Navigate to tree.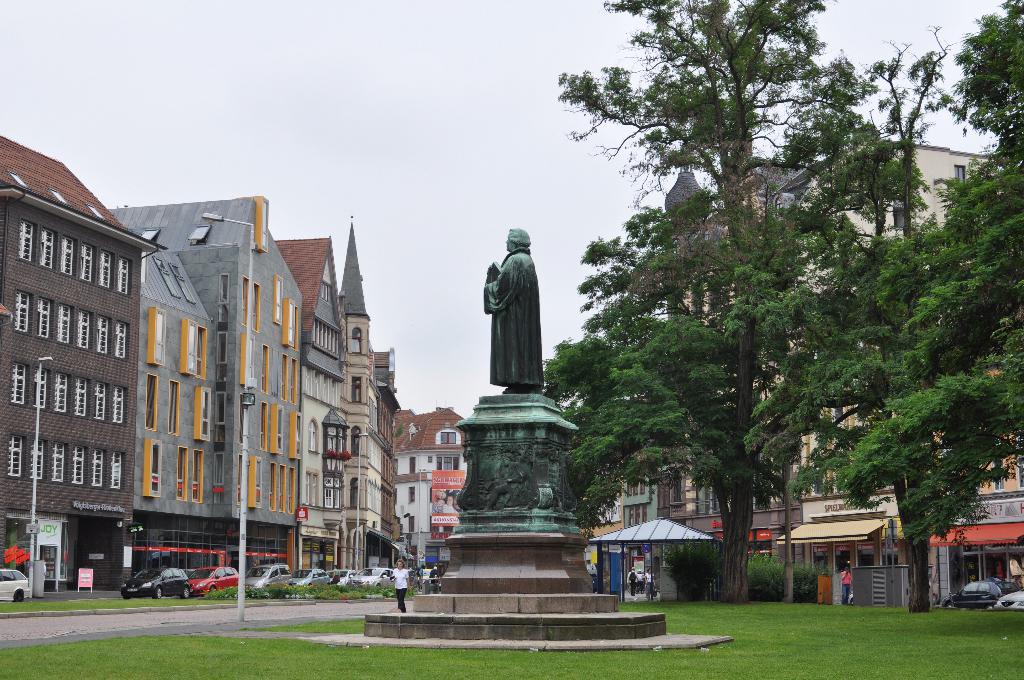
Navigation target: left=575, top=40, right=935, bottom=603.
